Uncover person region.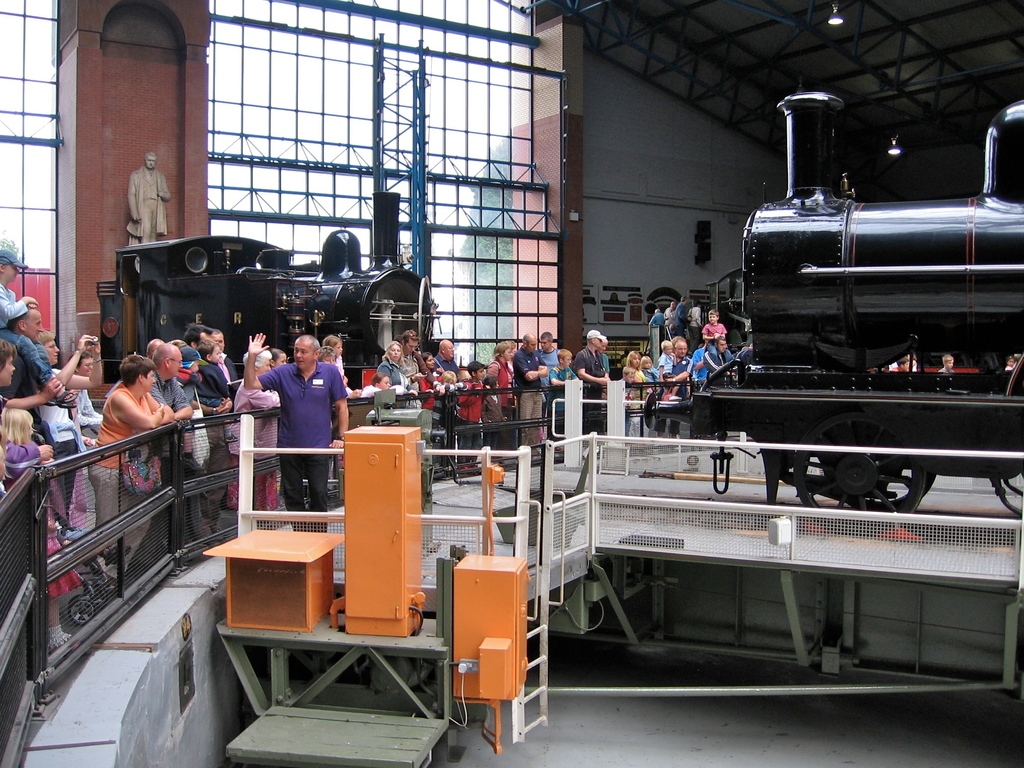
Uncovered: (left=0, top=336, right=15, bottom=410).
